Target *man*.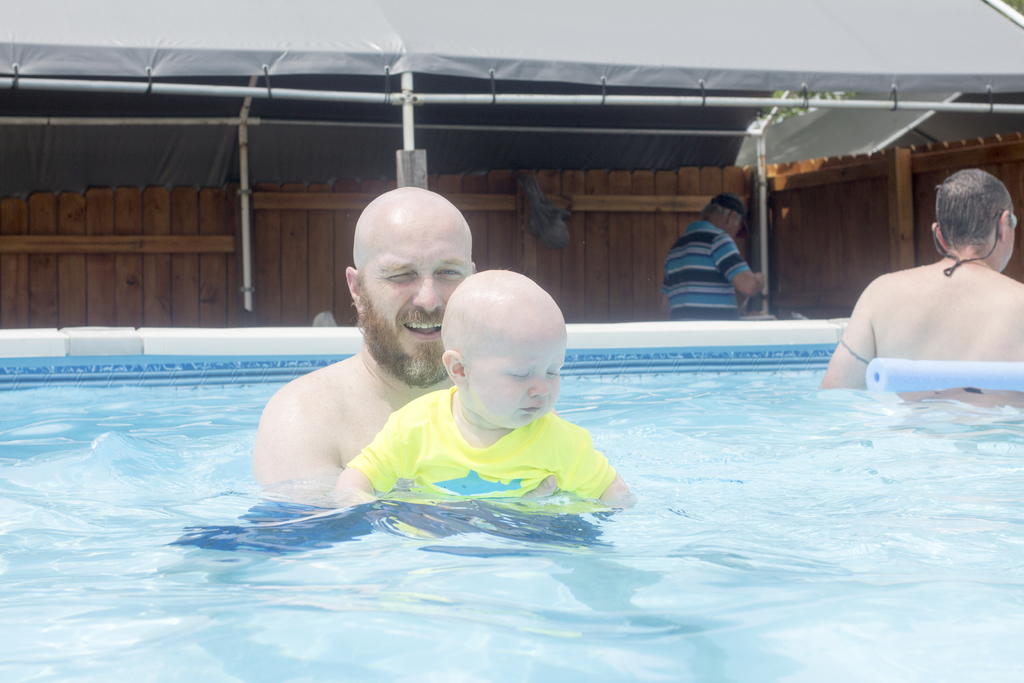
Target region: 248:171:513:515.
